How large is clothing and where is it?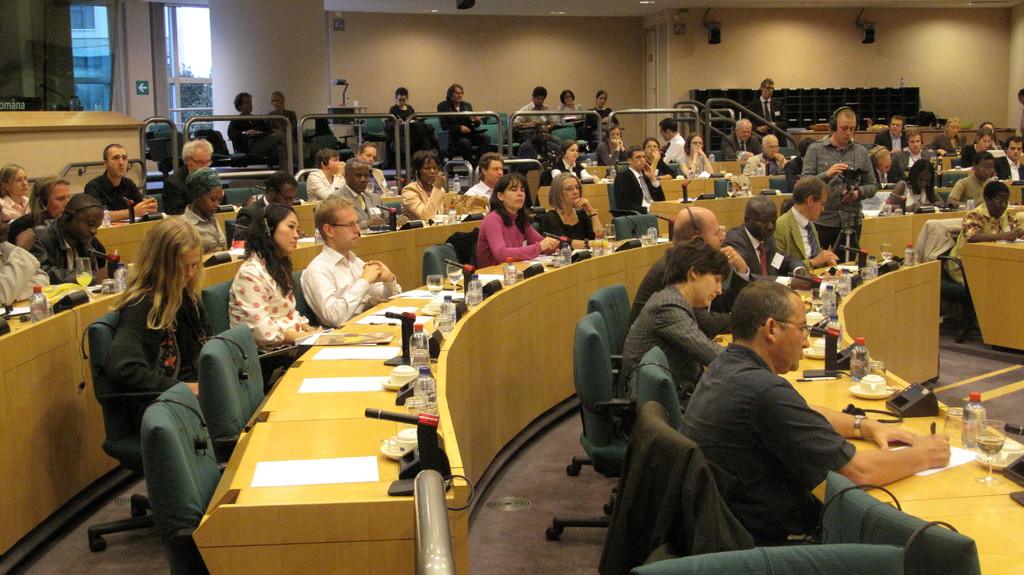
Bounding box: detection(476, 202, 552, 271).
